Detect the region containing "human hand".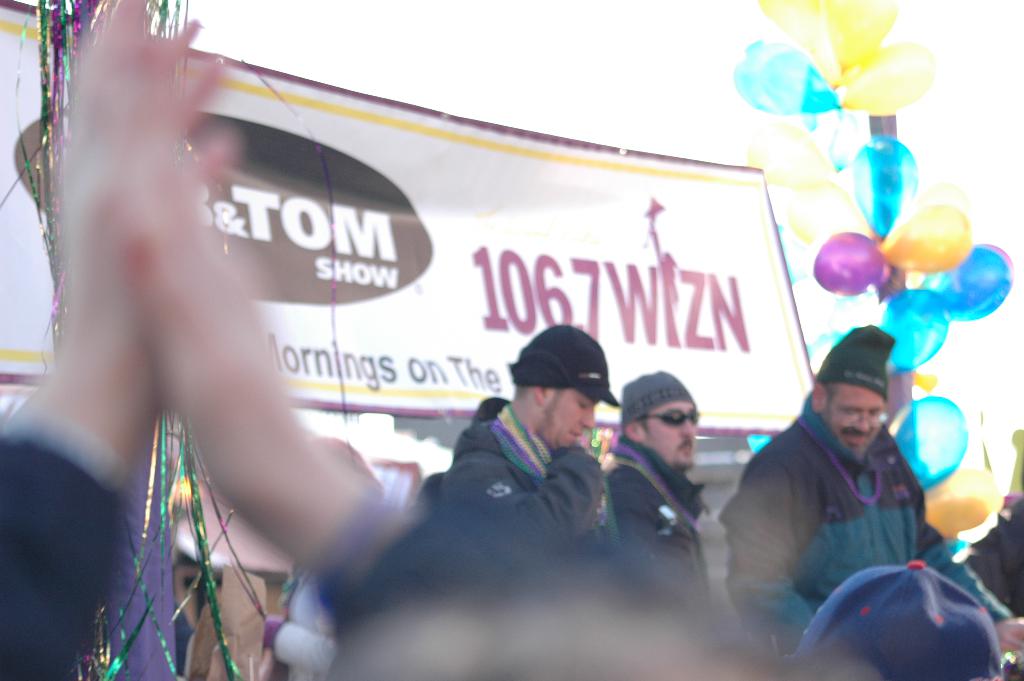
<box>60,0,243,398</box>.
